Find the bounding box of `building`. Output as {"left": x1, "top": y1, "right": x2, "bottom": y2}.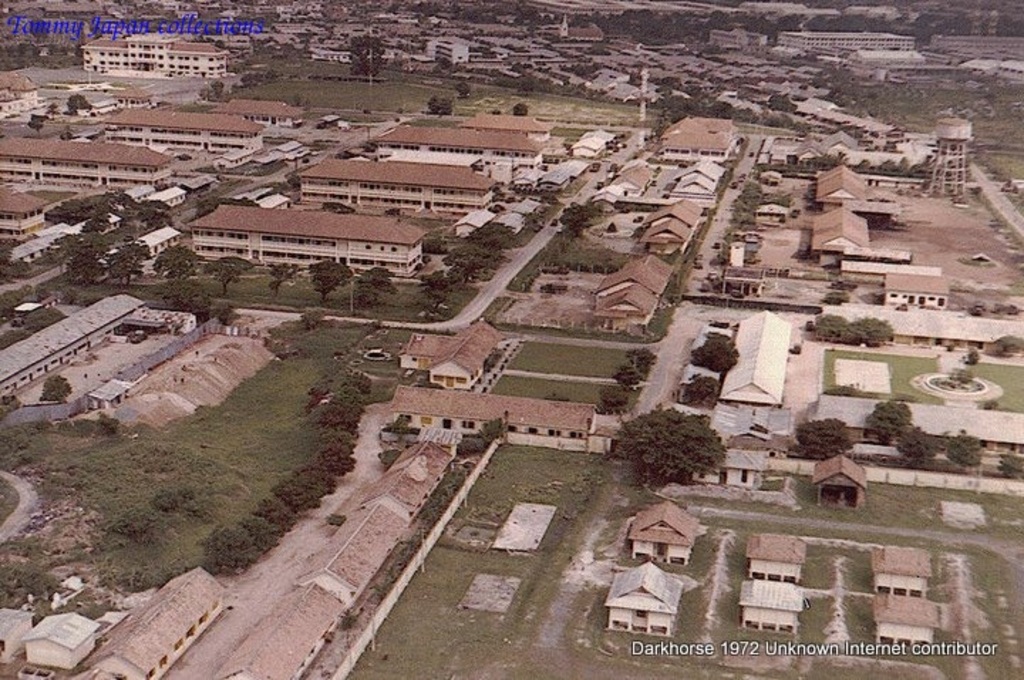
{"left": 208, "top": 101, "right": 306, "bottom": 131}.
